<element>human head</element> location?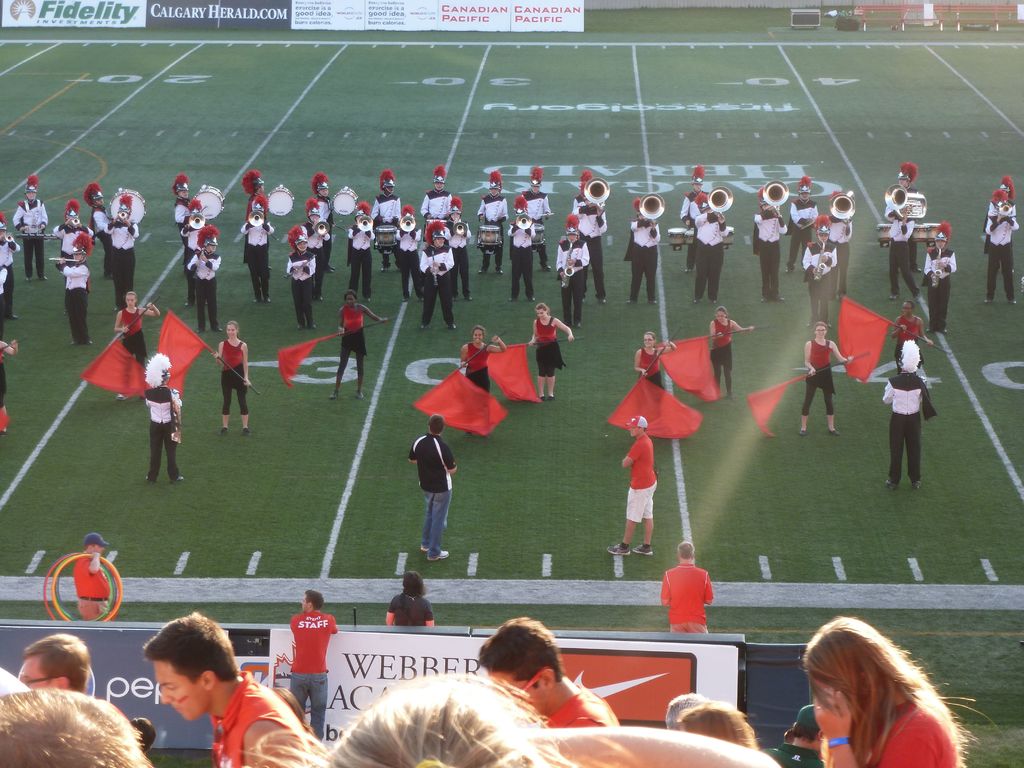
797/185/810/201
